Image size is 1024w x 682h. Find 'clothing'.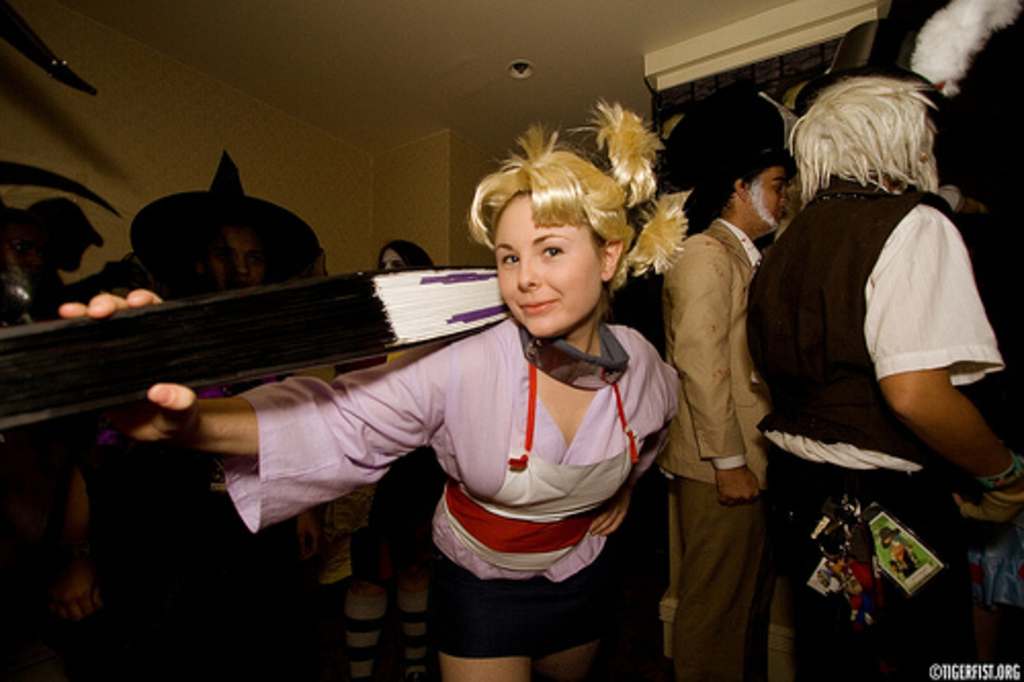
x1=674 y1=215 x2=768 y2=680.
